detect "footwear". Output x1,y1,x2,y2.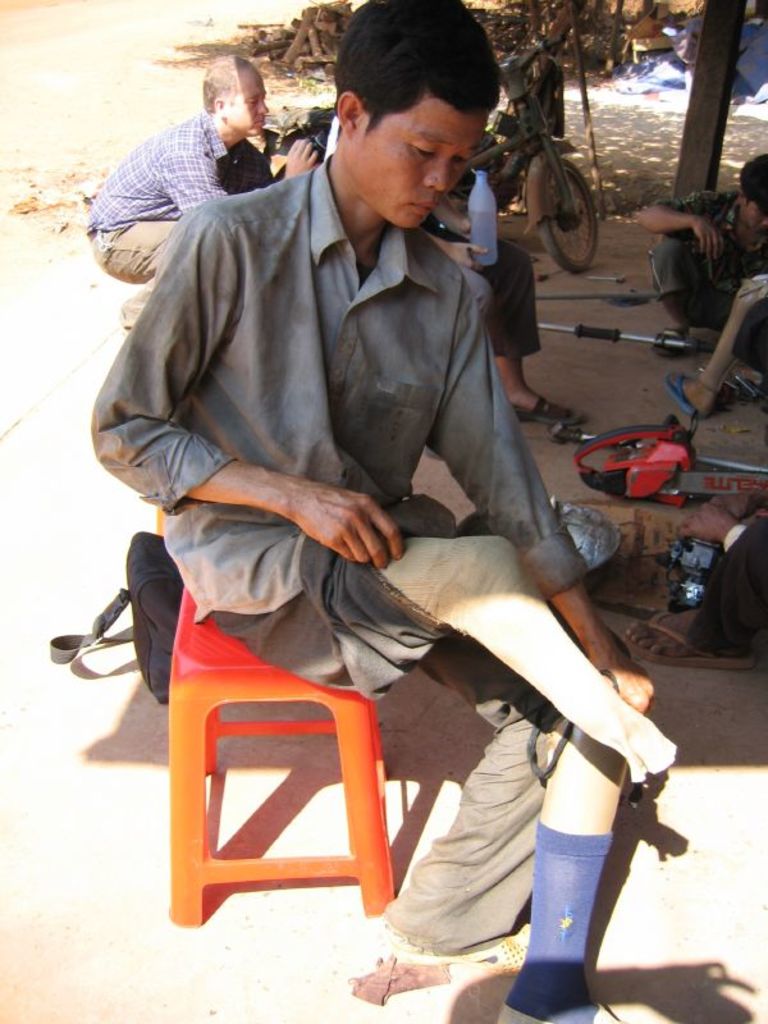
666,365,714,425.
